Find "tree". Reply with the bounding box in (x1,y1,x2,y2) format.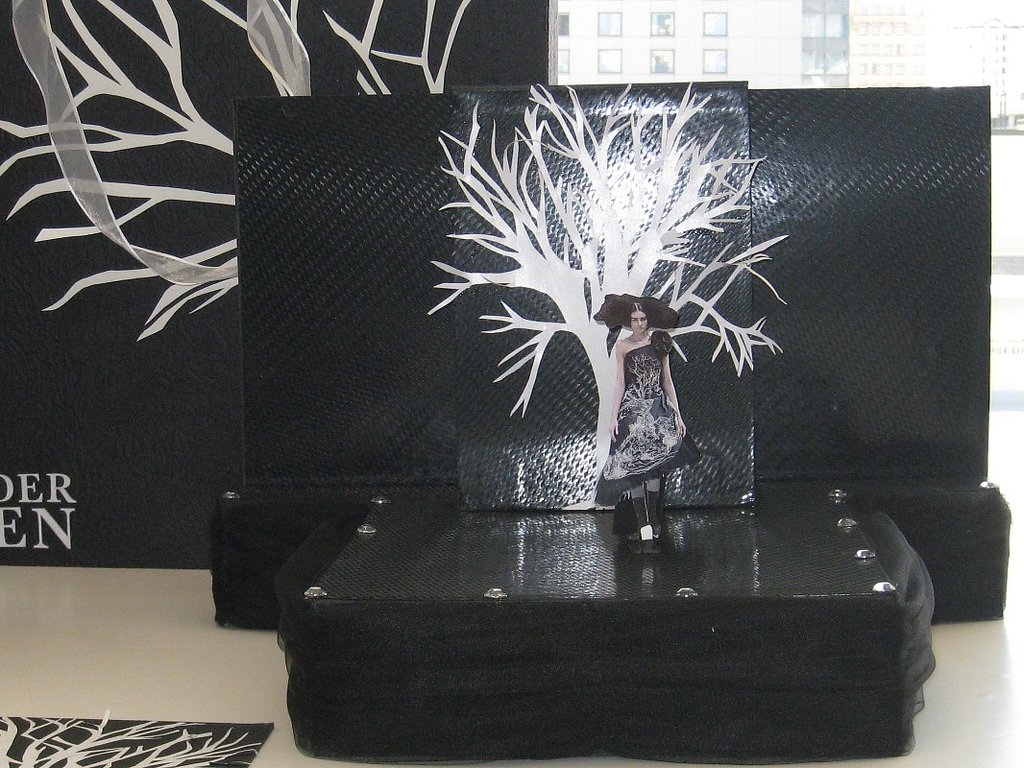
(413,82,788,517).
